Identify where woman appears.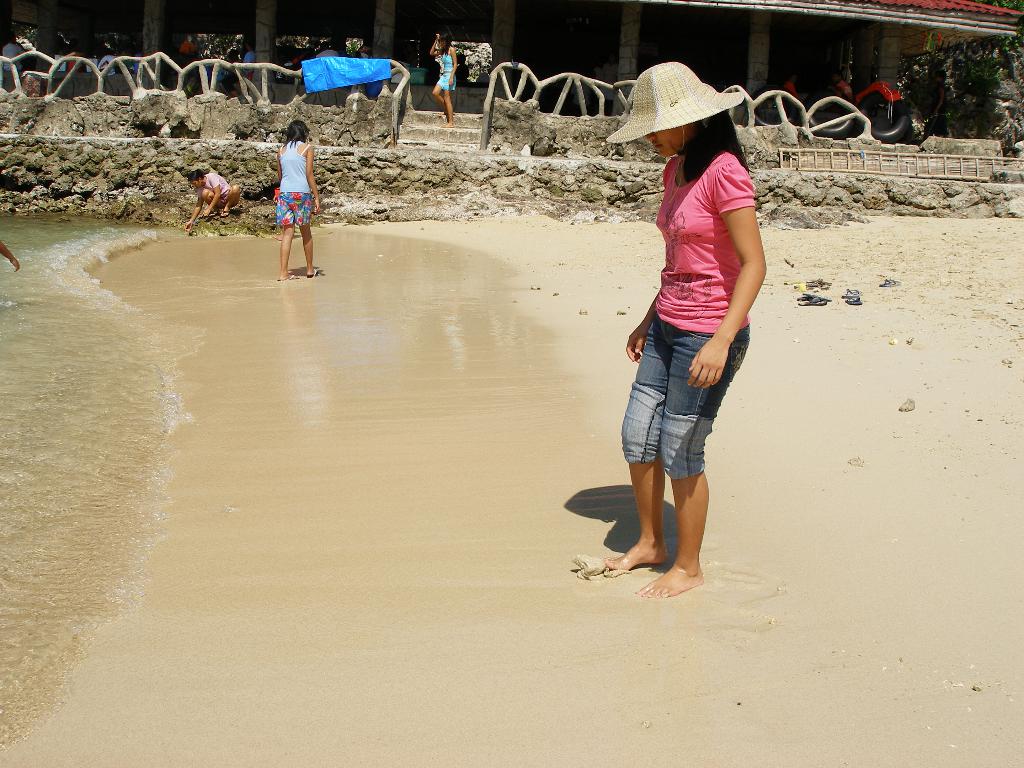
Appears at bbox(433, 35, 463, 129).
